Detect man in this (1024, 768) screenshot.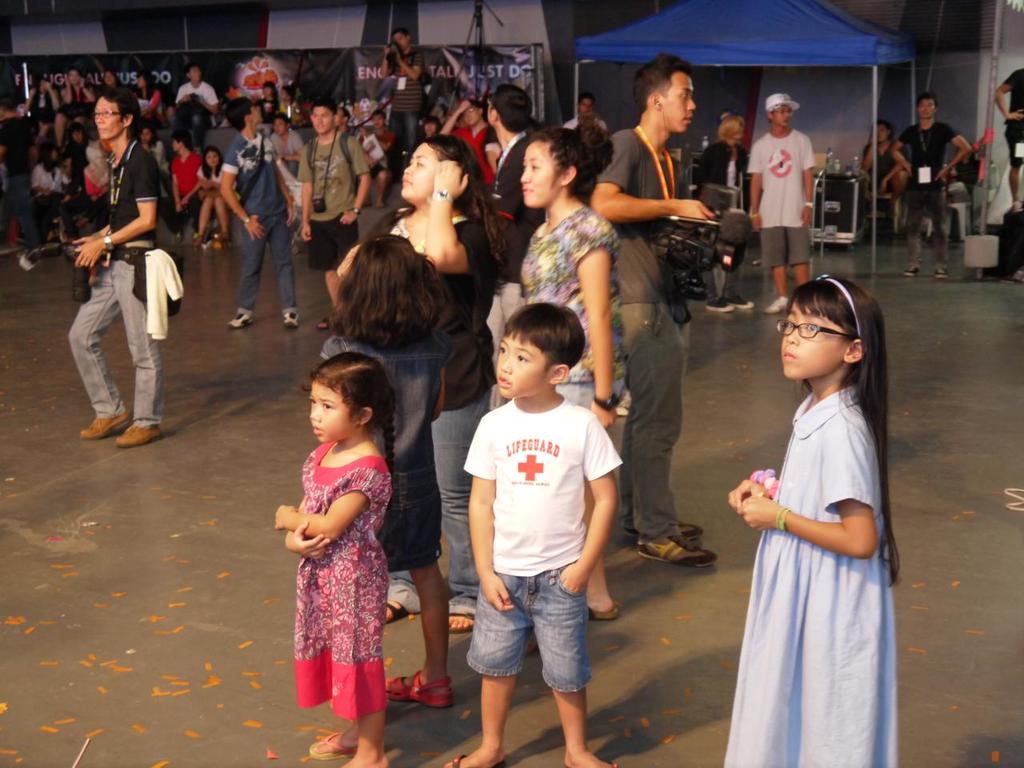
Detection: {"left": 172, "top": 68, "right": 225, "bottom": 154}.
